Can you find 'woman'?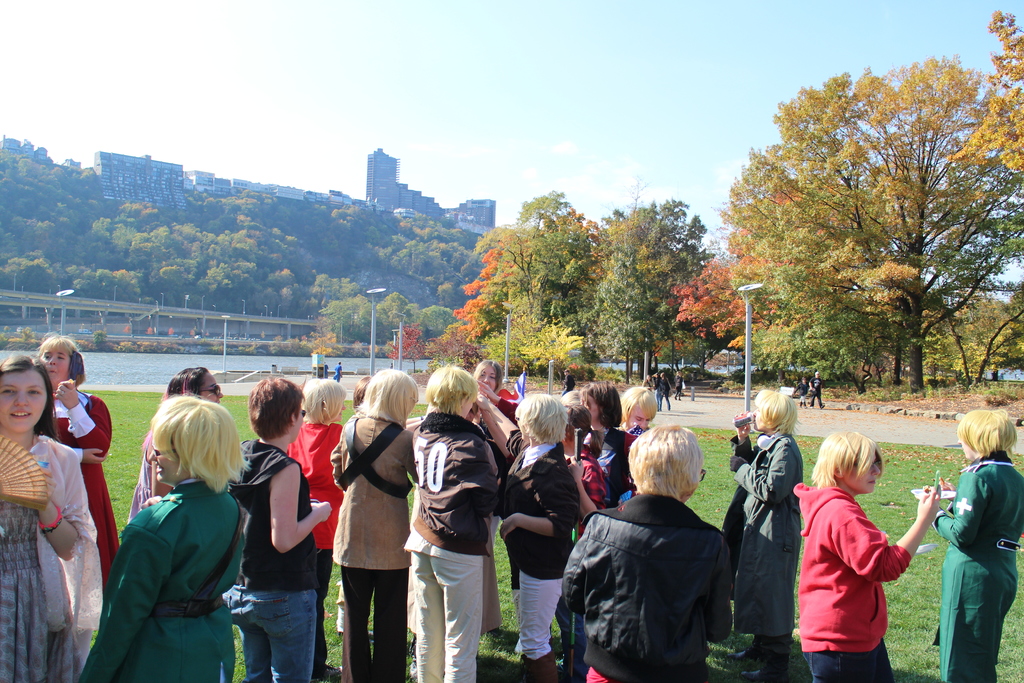
Yes, bounding box: left=0, top=356, right=111, bottom=682.
